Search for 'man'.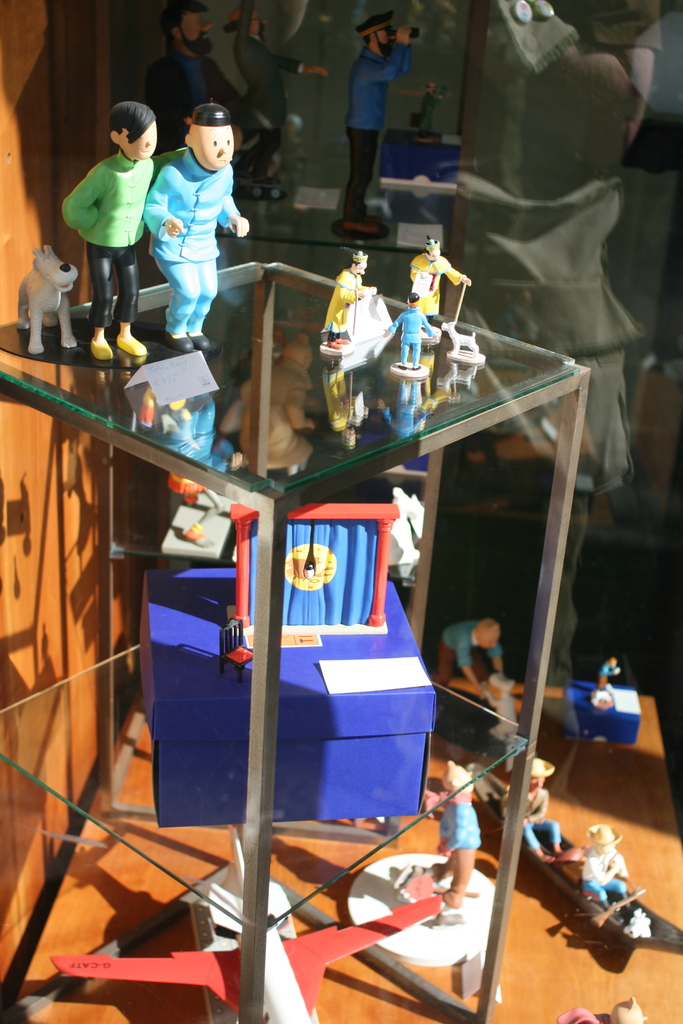
Found at x1=332 y1=18 x2=423 y2=209.
